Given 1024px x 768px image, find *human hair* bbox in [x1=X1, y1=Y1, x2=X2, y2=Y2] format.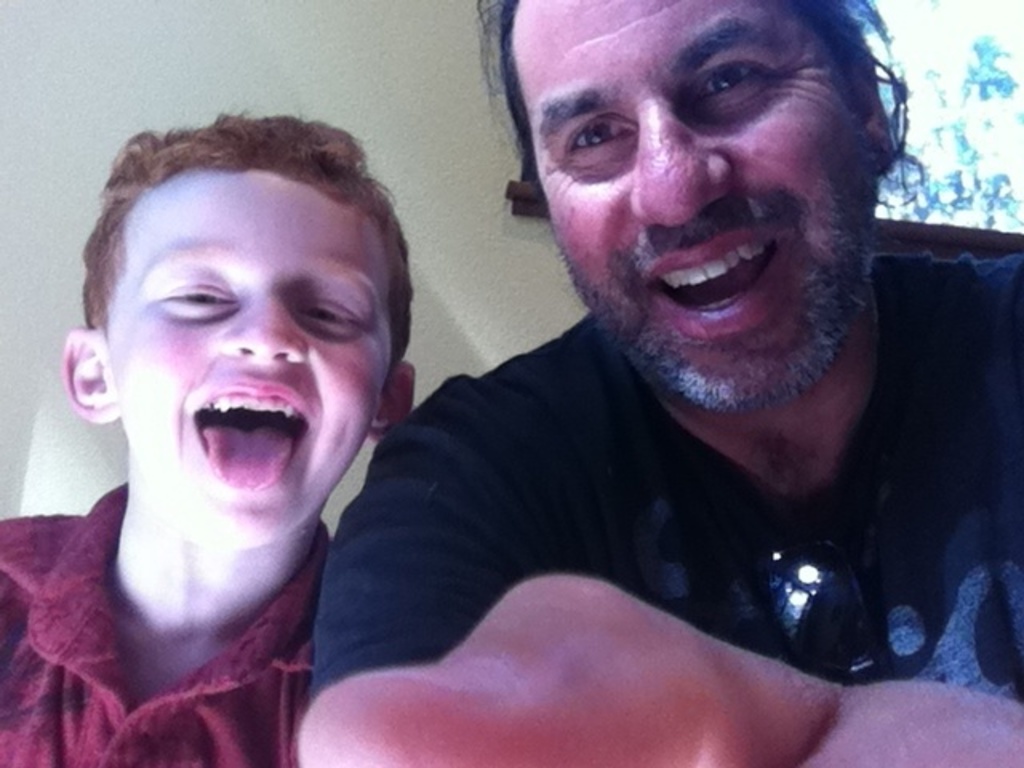
[x1=62, y1=117, x2=421, y2=528].
